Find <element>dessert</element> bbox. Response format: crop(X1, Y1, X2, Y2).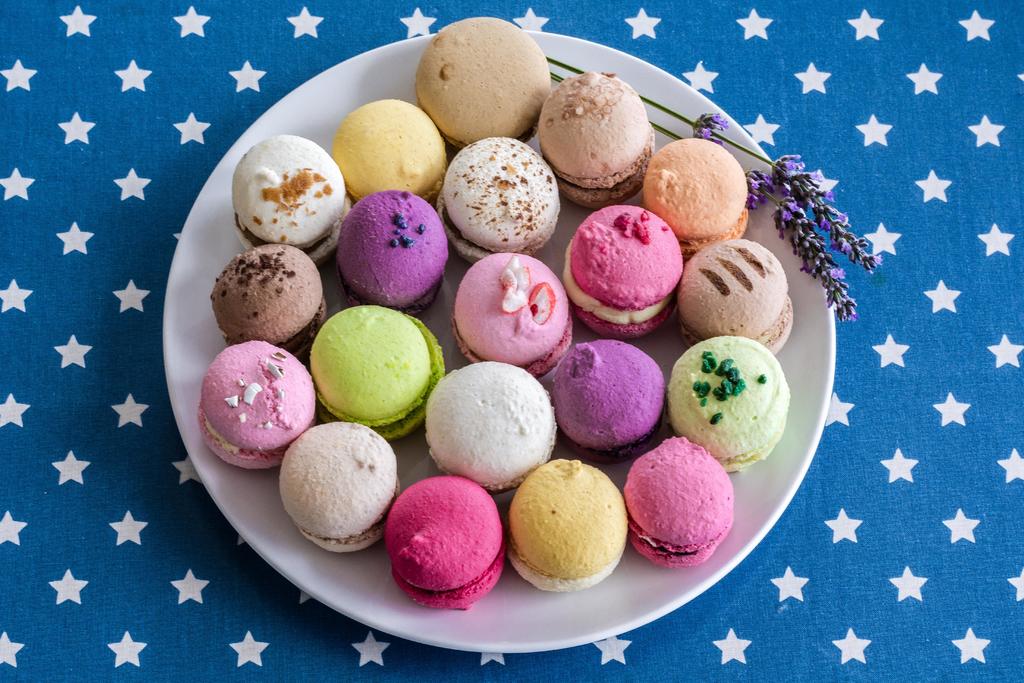
crop(365, 466, 503, 597).
